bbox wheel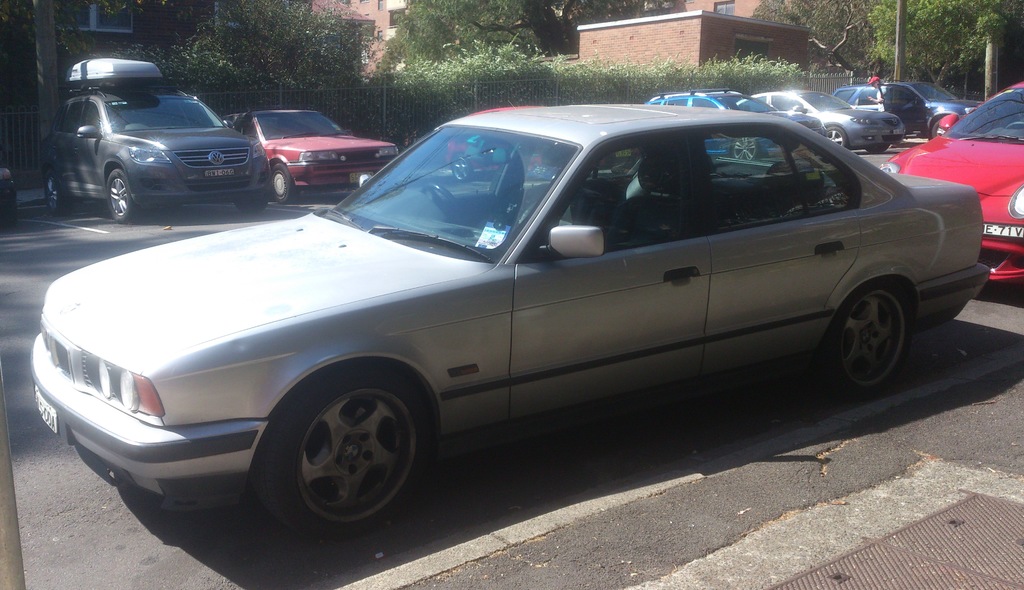
pyautogui.locateOnScreen(1005, 119, 1023, 129)
